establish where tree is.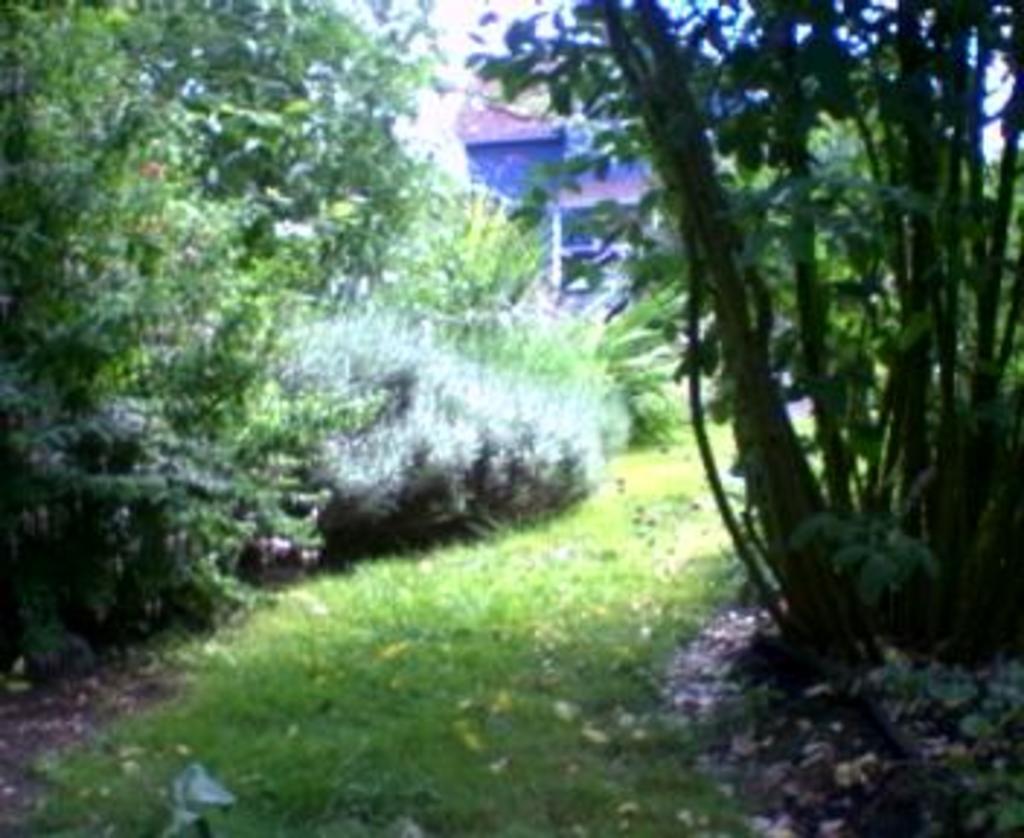
Established at <bbox>439, 9, 1021, 835</bbox>.
